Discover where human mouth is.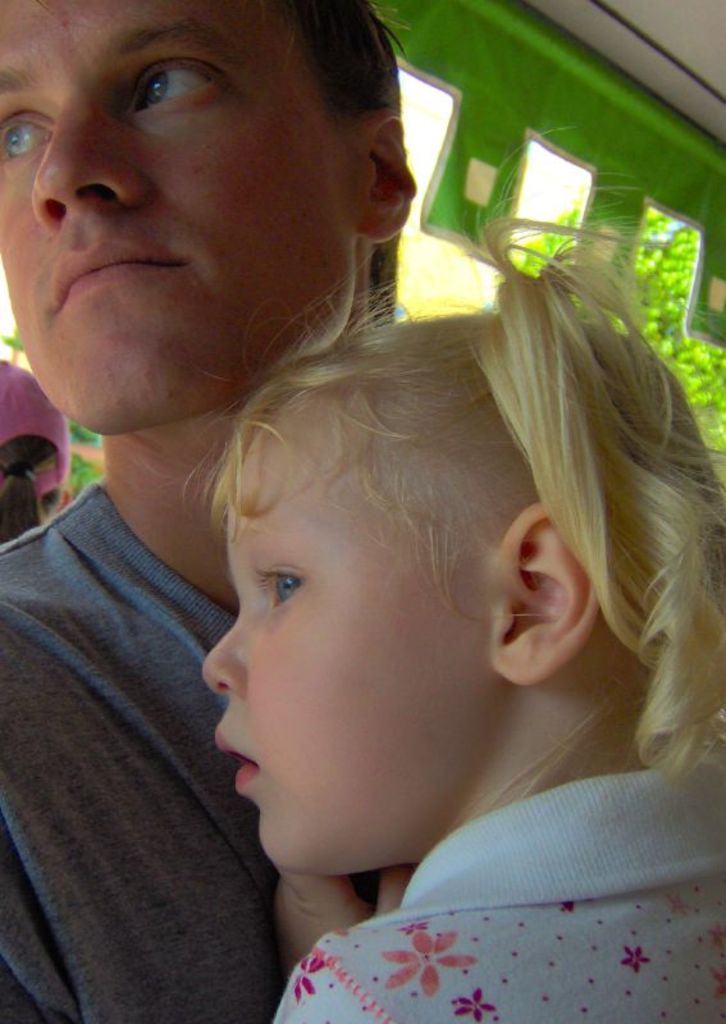
Discovered at detection(55, 232, 190, 320).
